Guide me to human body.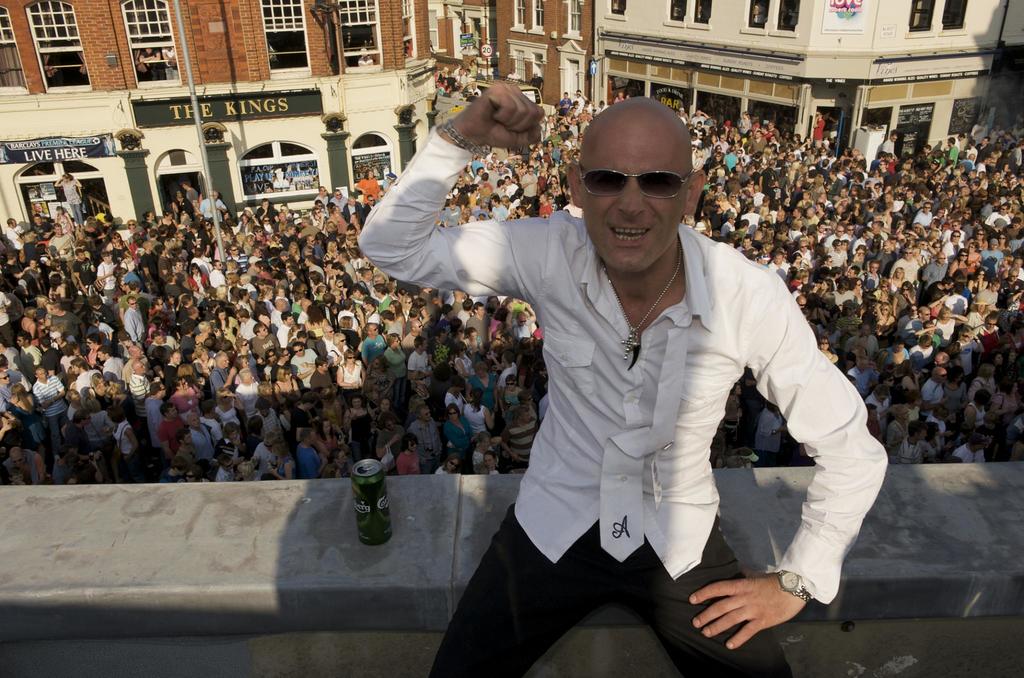
Guidance: <region>299, 283, 309, 289</region>.
